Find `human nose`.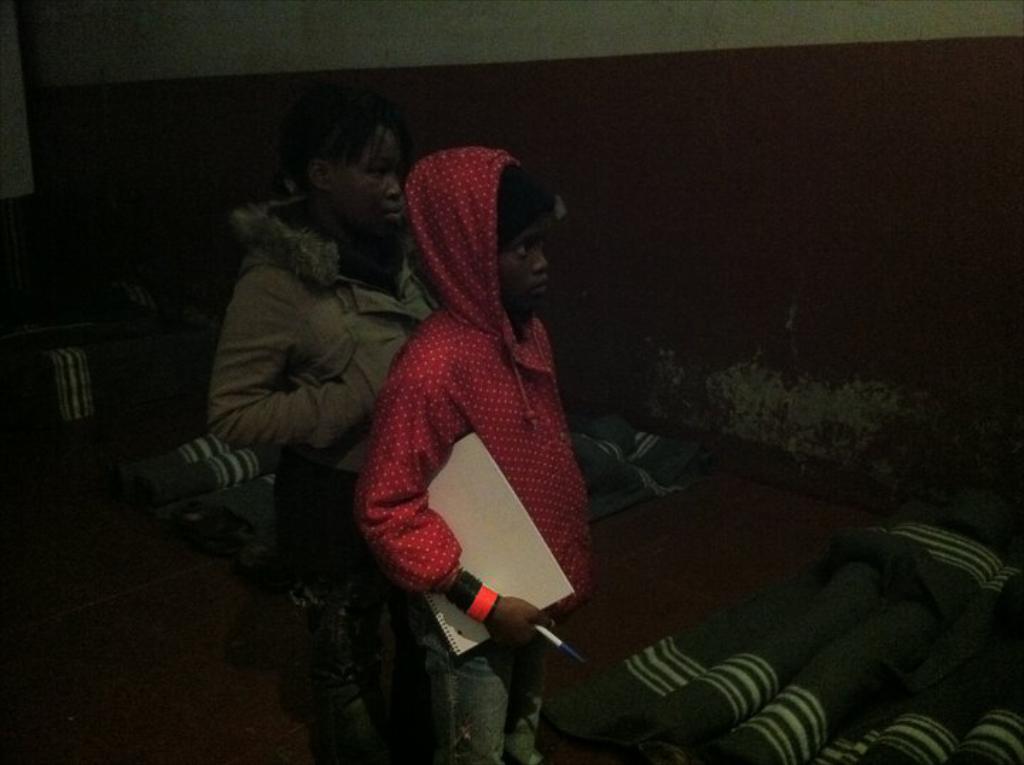
pyautogui.locateOnScreen(385, 173, 400, 196).
